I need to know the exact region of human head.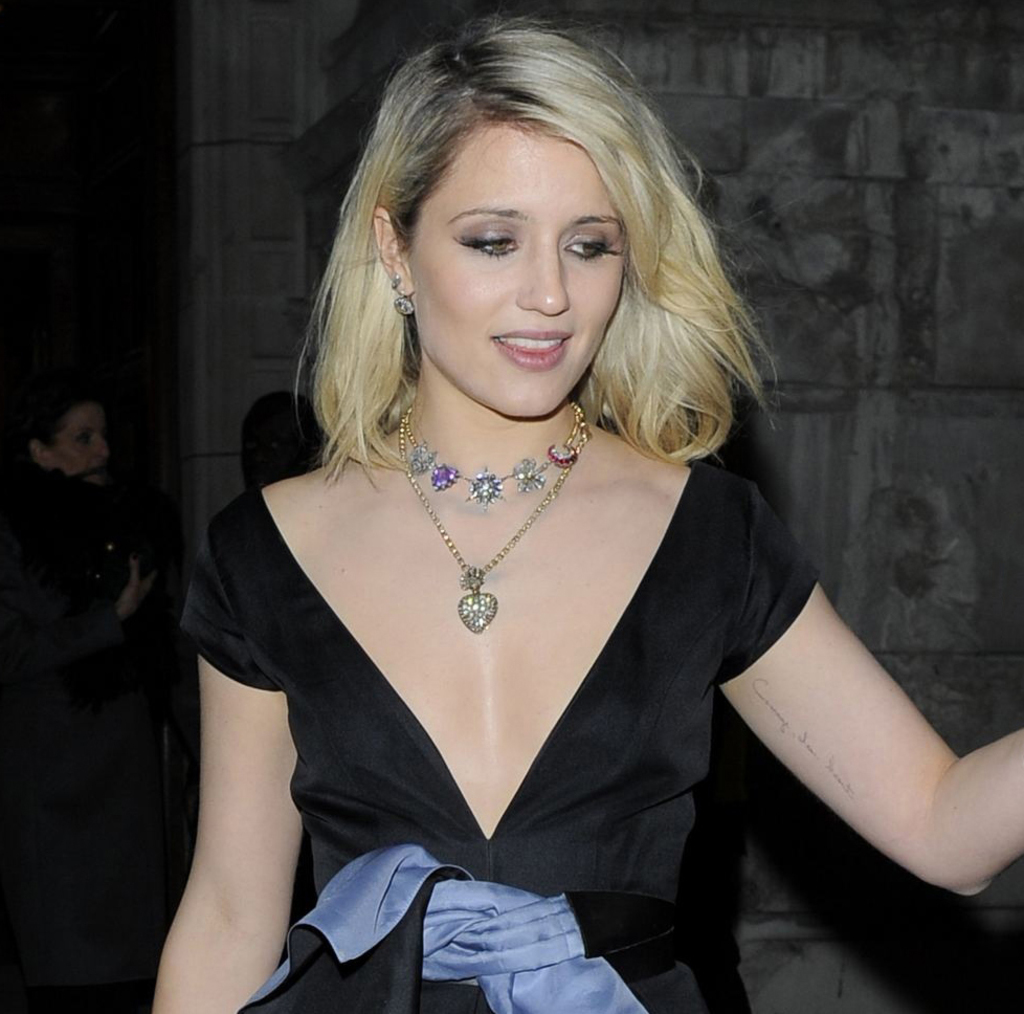
Region: 360/24/642/497.
